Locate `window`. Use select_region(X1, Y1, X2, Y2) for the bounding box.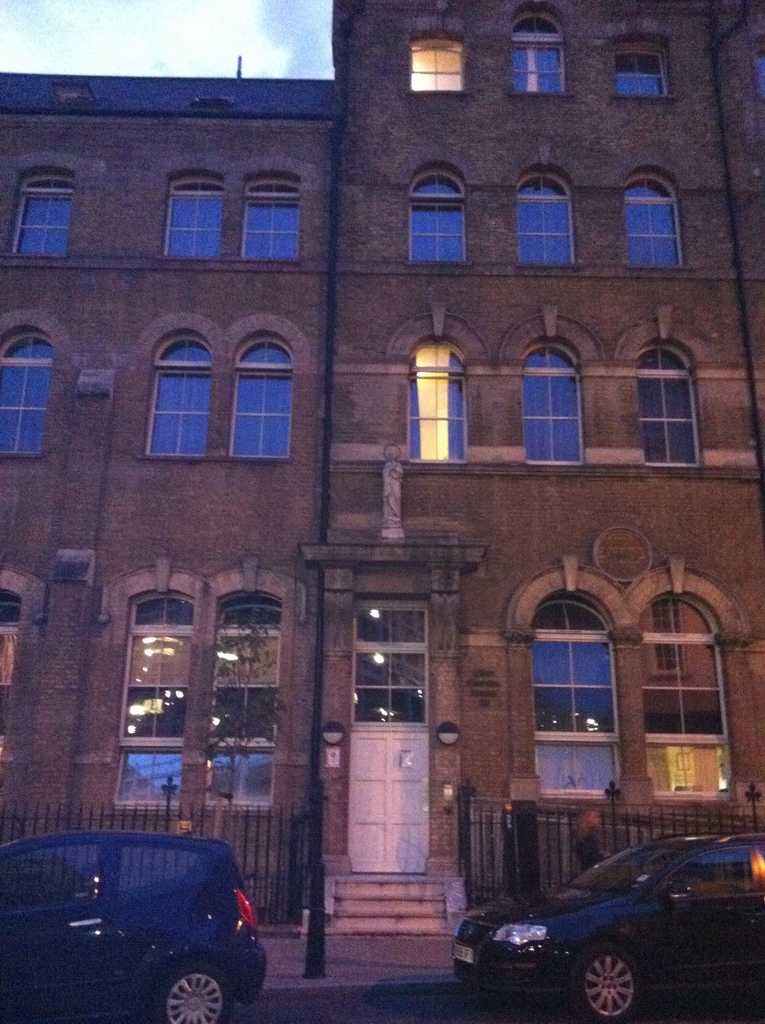
select_region(161, 172, 223, 259).
